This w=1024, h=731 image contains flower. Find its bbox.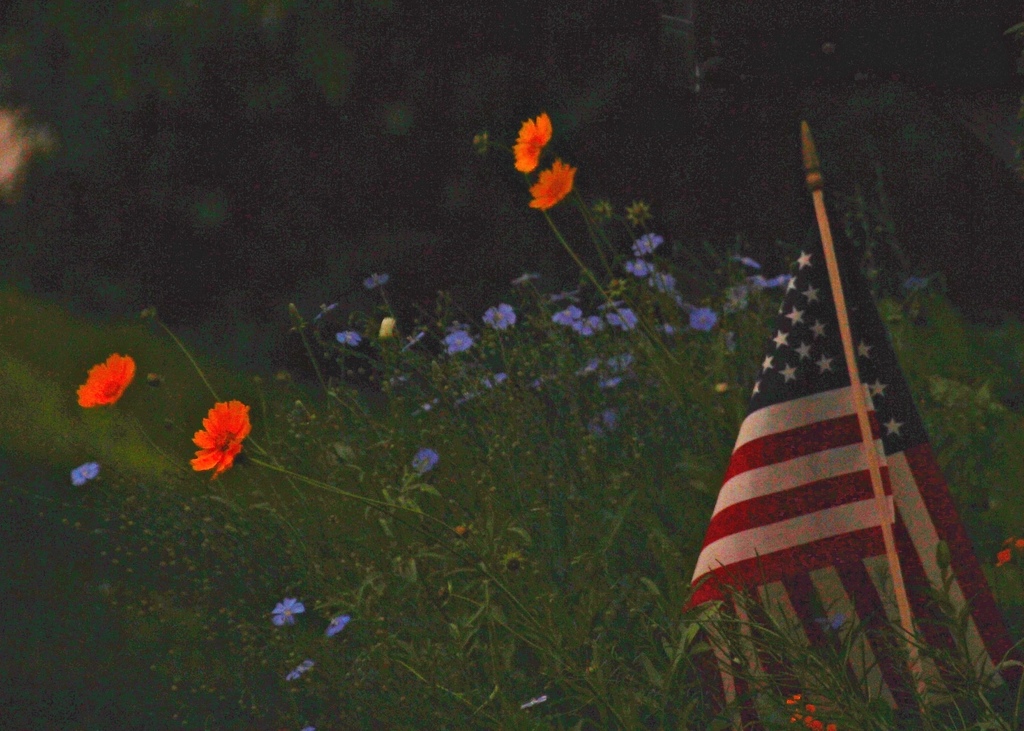
375:312:397:336.
